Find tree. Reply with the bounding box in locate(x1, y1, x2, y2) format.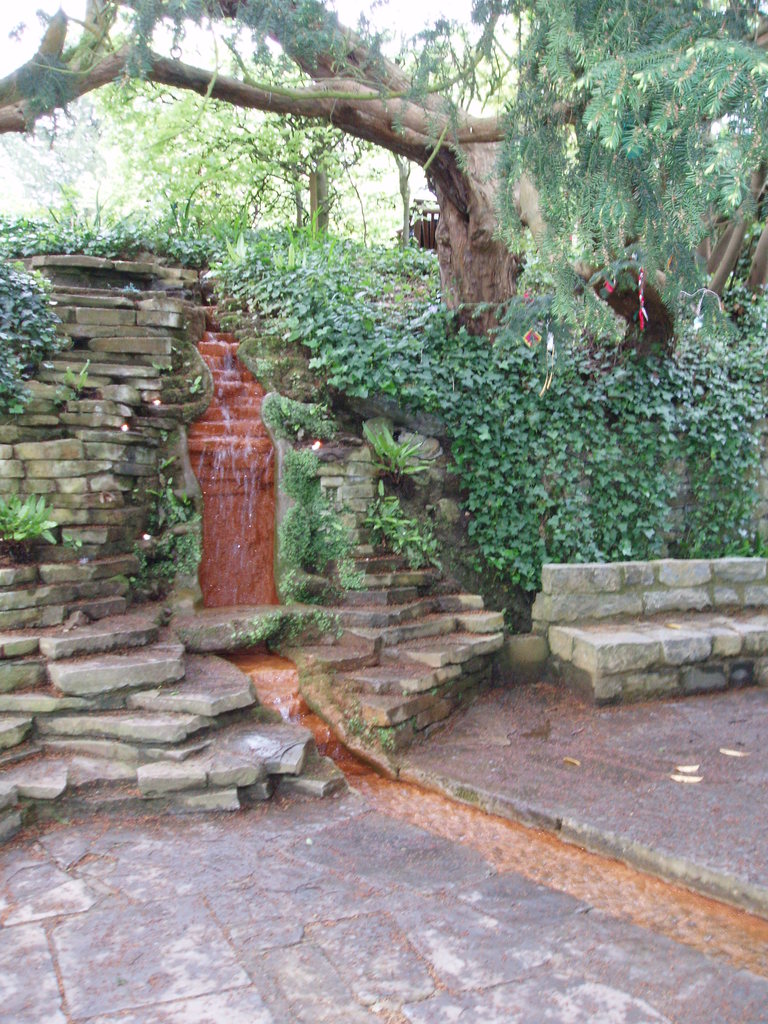
locate(340, 412, 420, 476).
